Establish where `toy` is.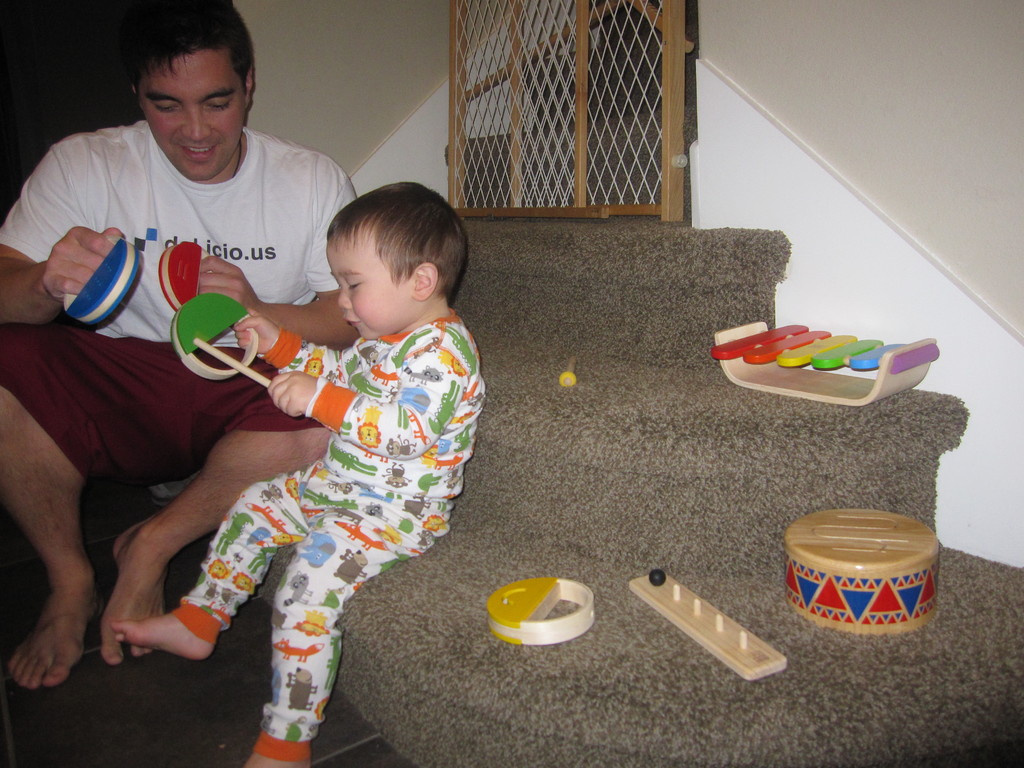
Established at rect(562, 357, 578, 387).
